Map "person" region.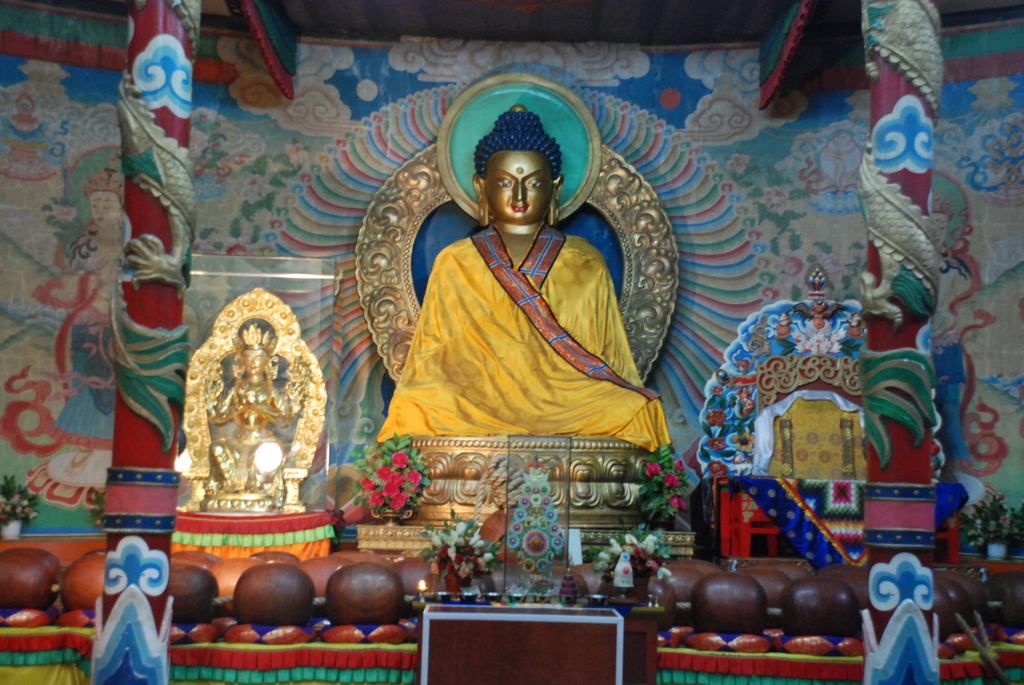
Mapped to l=846, t=311, r=863, b=342.
